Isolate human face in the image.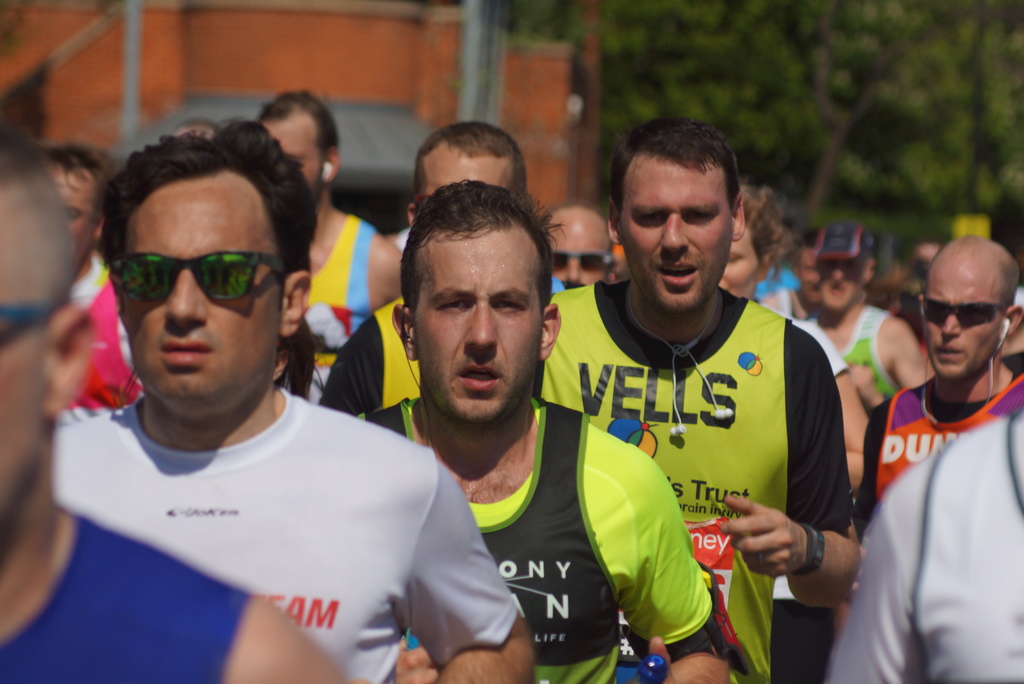
Isolated region: x1=420 y1=151 x2=515 y2=196.
